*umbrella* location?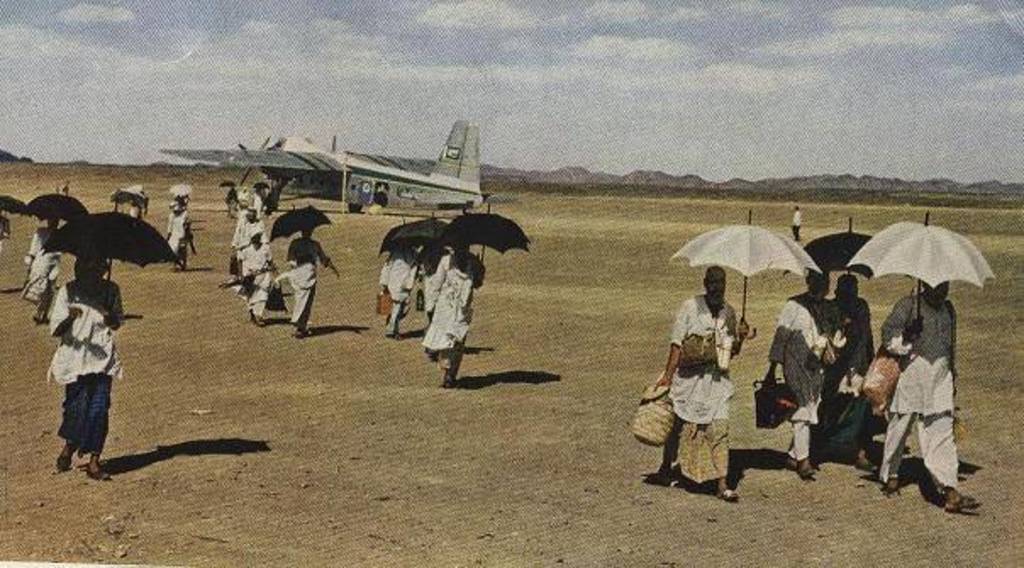
box=[42, 192, 181, 322]
